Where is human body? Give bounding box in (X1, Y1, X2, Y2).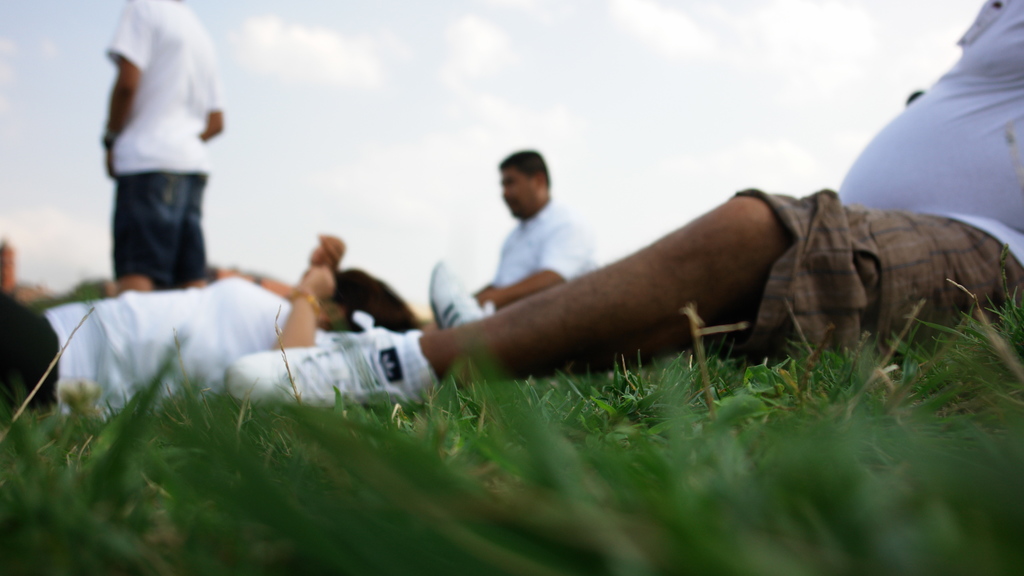
(477, 149, 605, 308).
